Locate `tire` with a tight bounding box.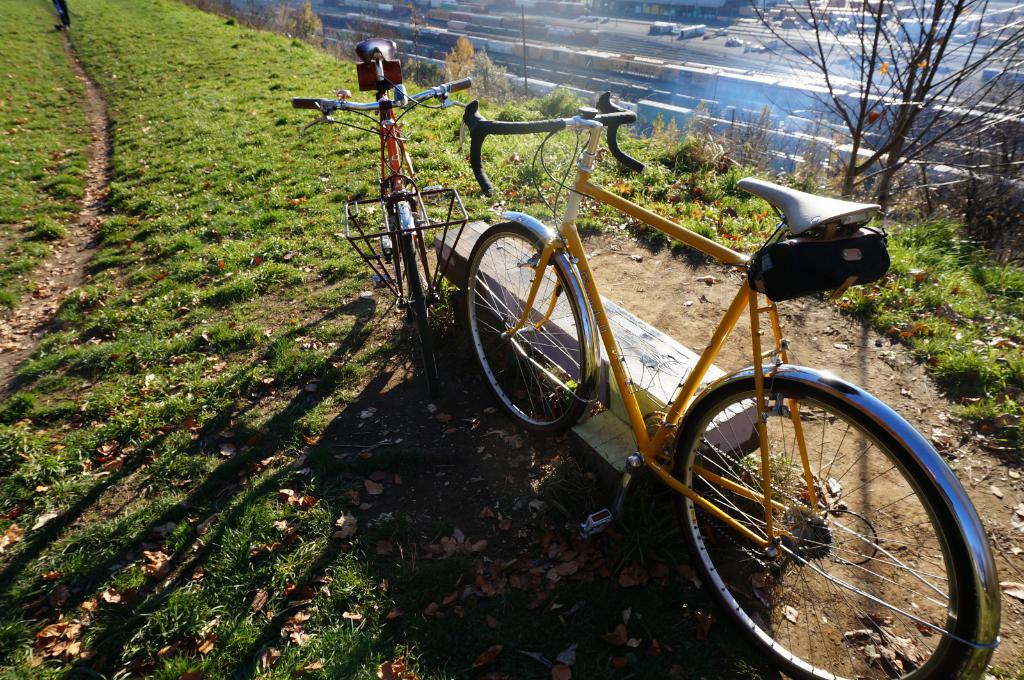
461:225:596:438.
